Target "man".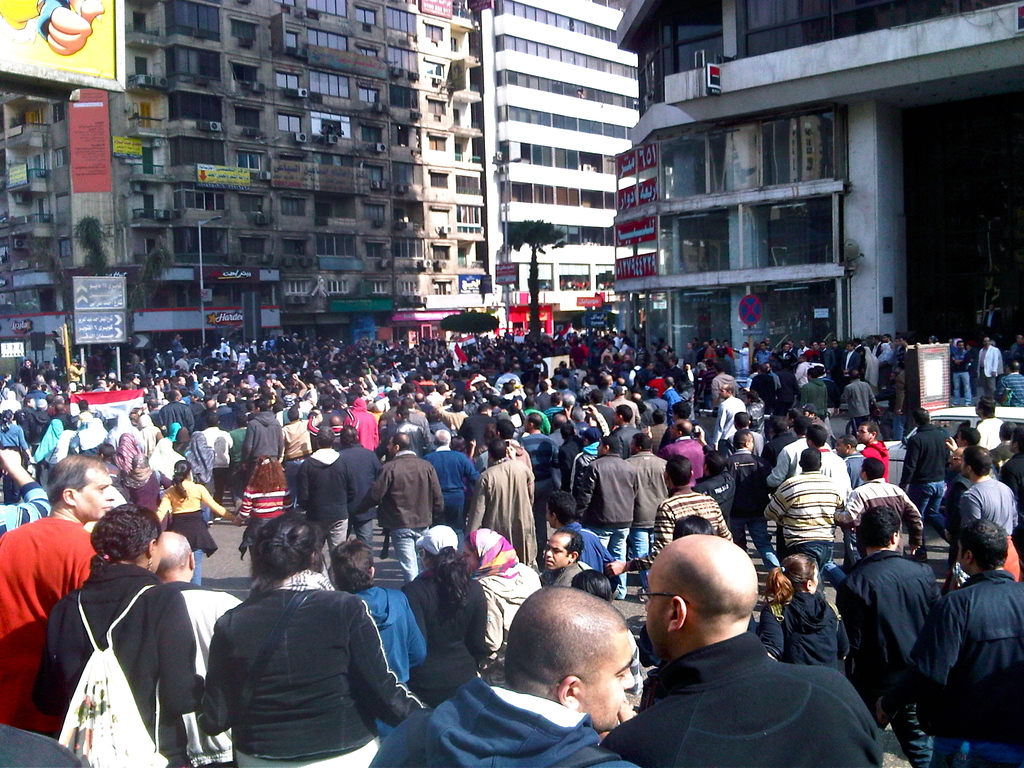
Target region: <bbox>157, 387, 202, 438</bbox>.
